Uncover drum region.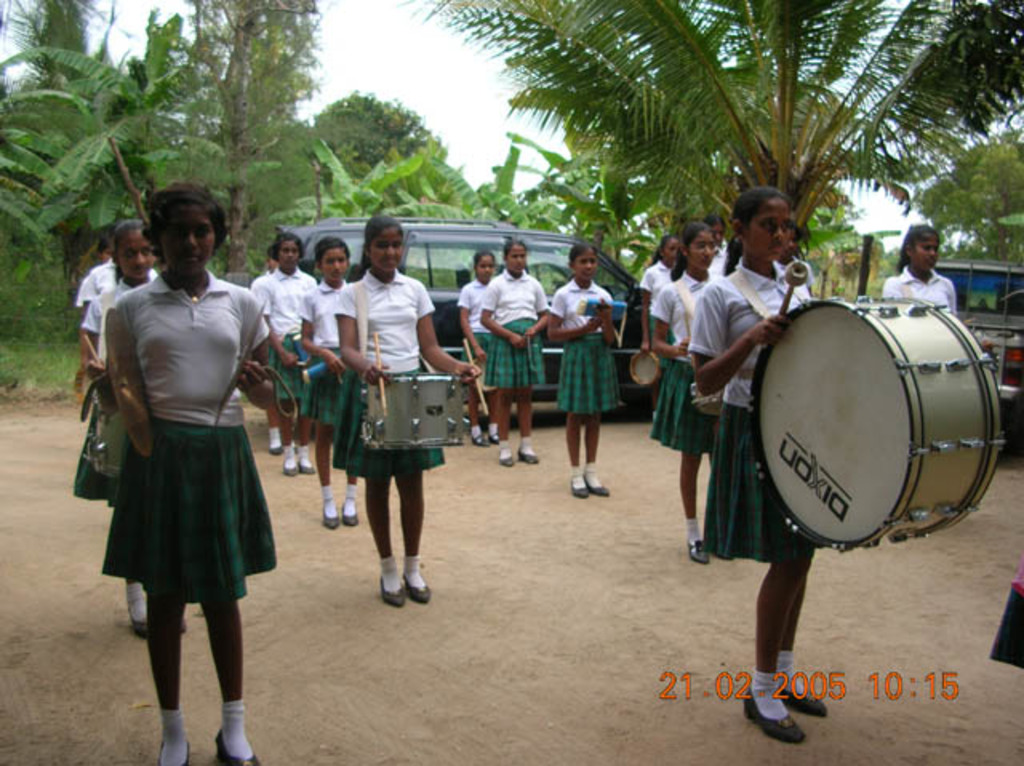
Uncovered: bbox=(360, 371, 466, 451).
